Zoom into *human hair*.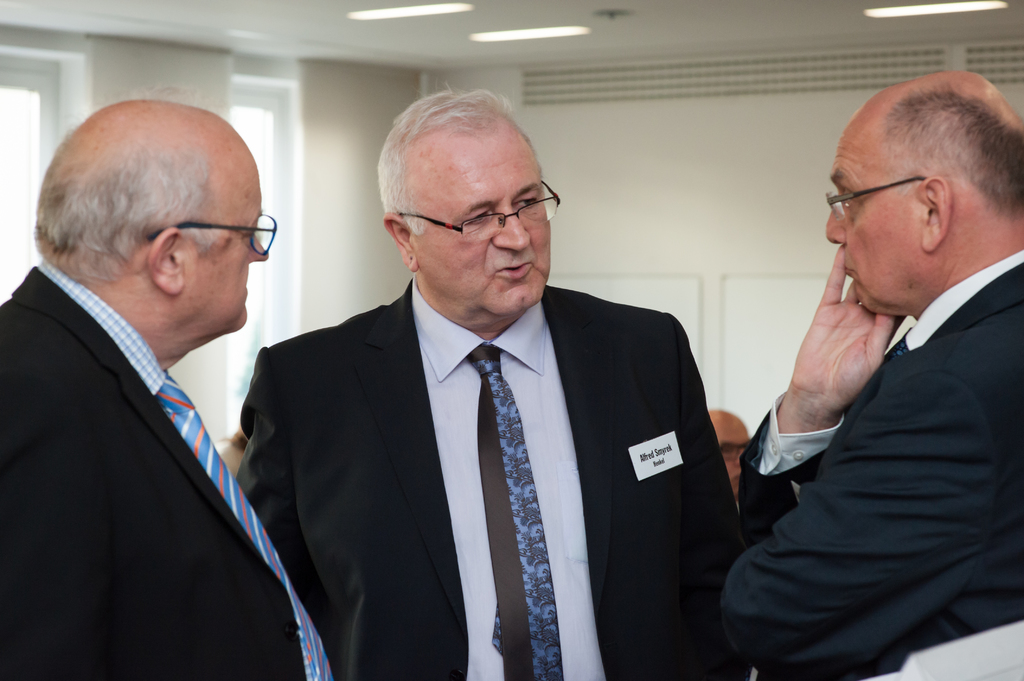
Zoom target: box(888, 83, 1023, 208).
